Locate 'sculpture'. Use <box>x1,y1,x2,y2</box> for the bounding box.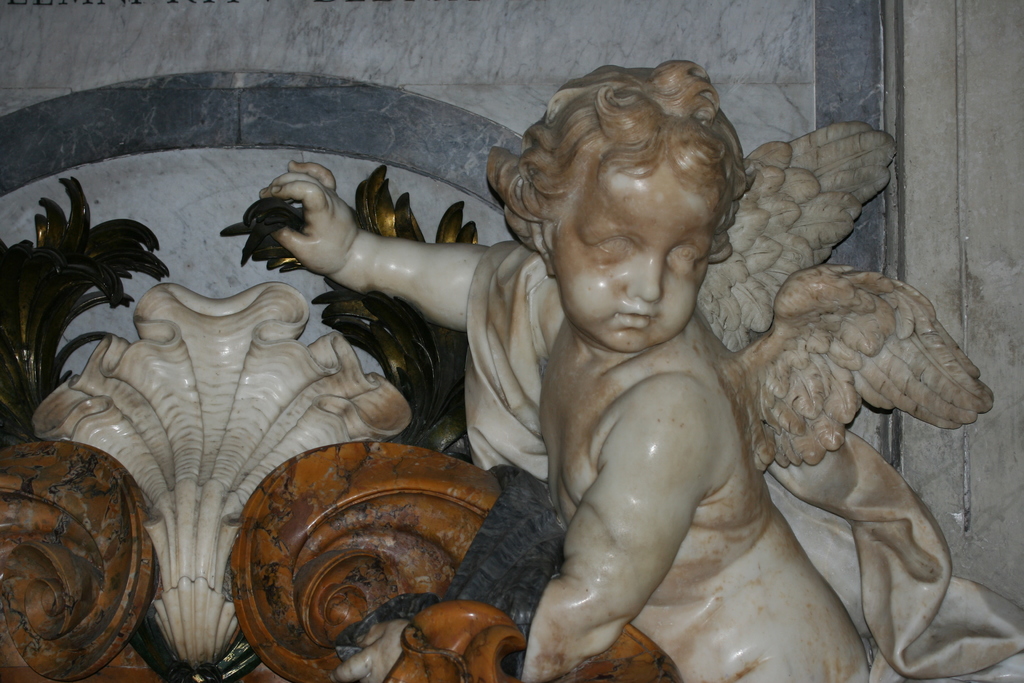
<box>258,62,1019,682</box>.
